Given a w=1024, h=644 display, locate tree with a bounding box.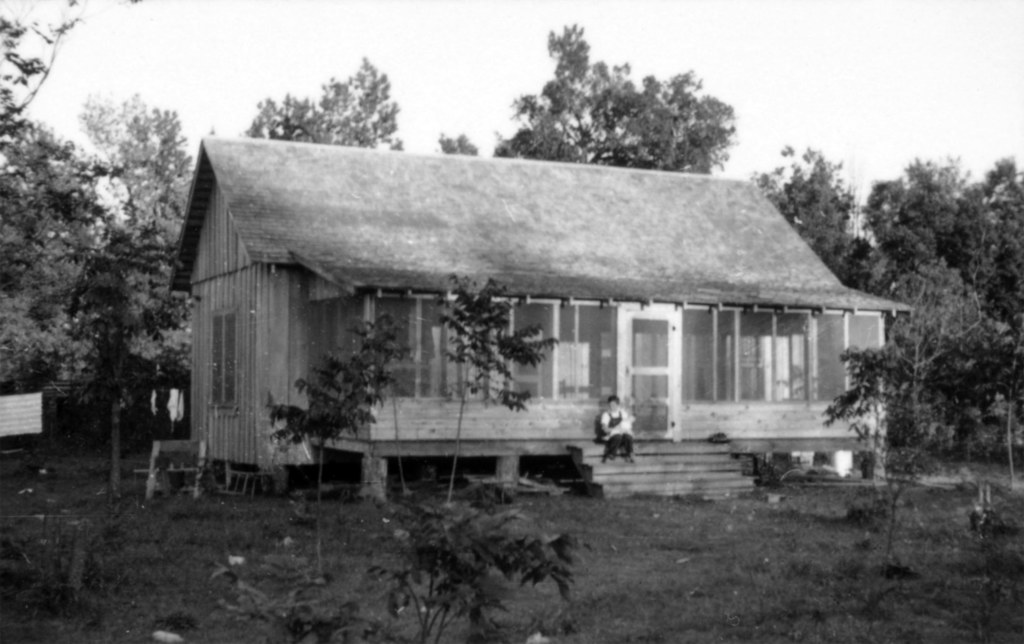
Located: 438,23,733,181.
